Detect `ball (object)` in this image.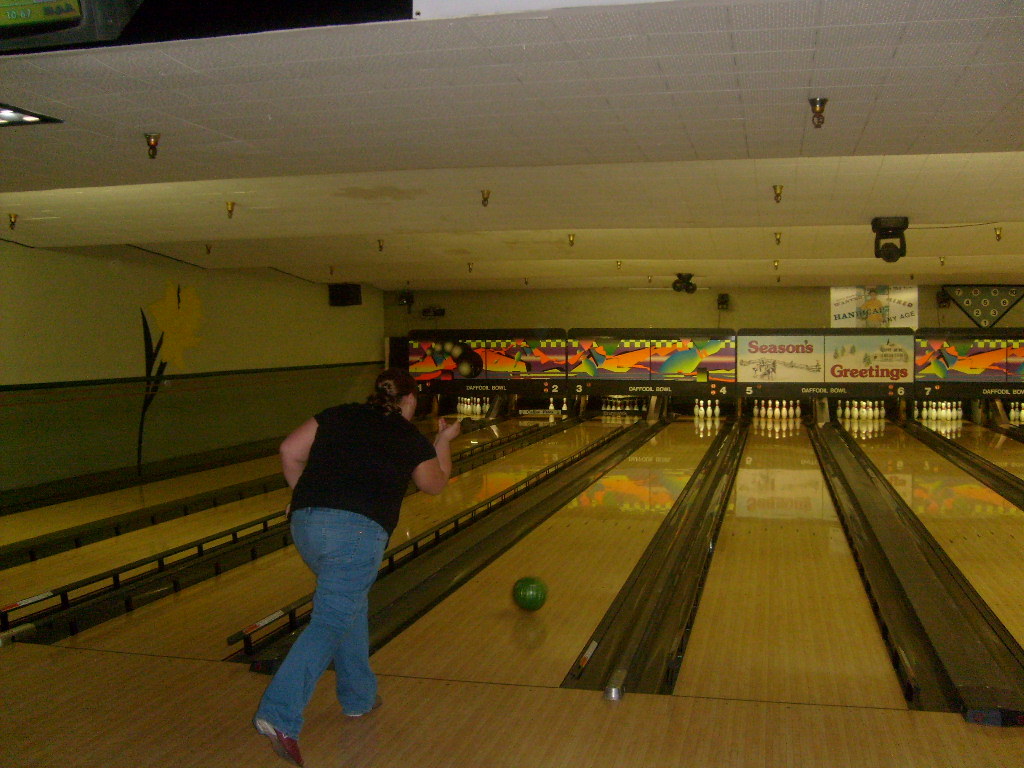
Detection: [515,577,548,616].
